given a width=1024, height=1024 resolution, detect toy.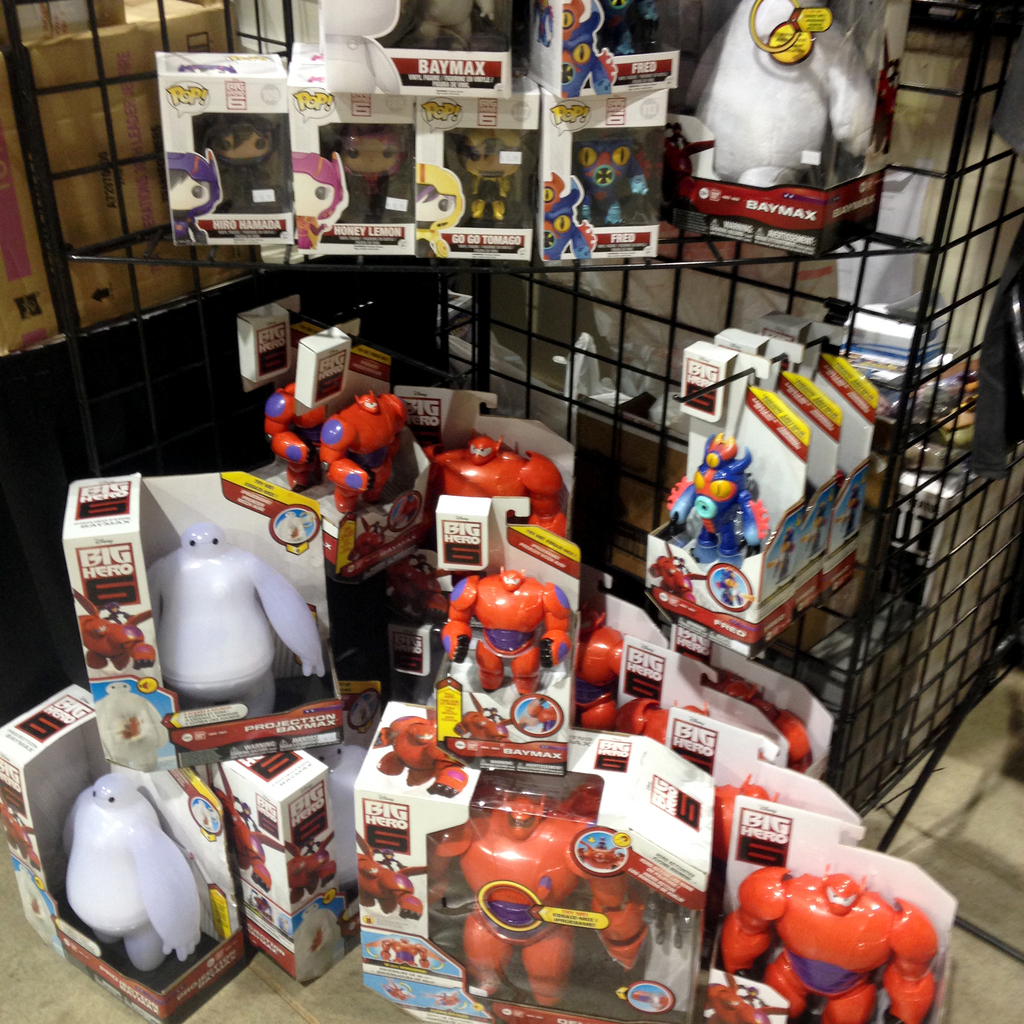
pyautogui.locateOnScreen(201, 756, 300, 899).
